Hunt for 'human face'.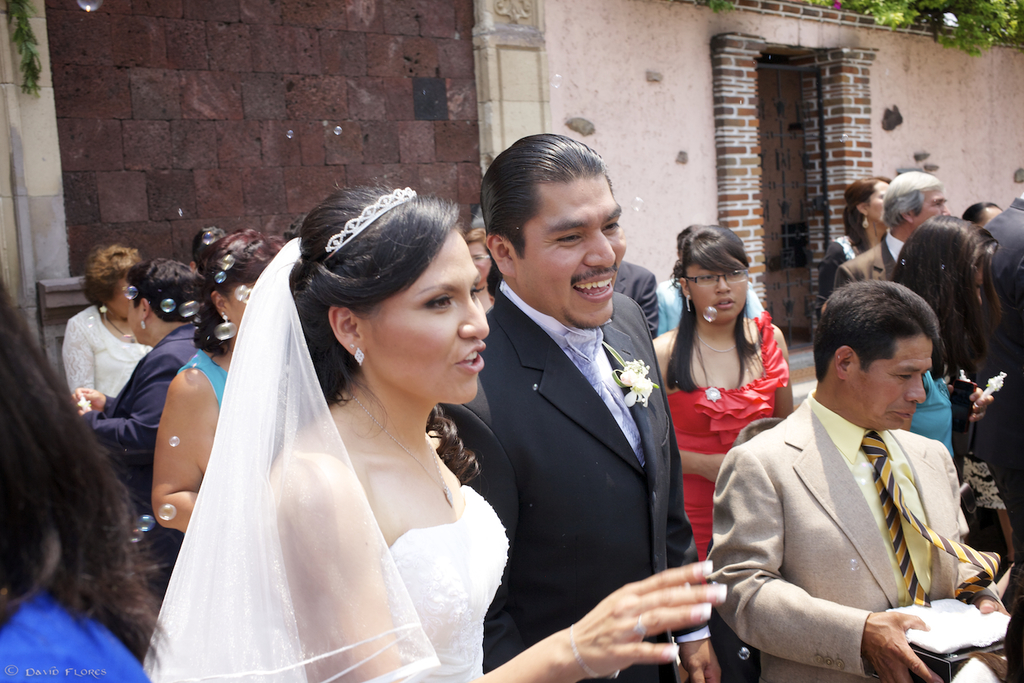
Hunted down at detection(102, 265, 134, 323).
